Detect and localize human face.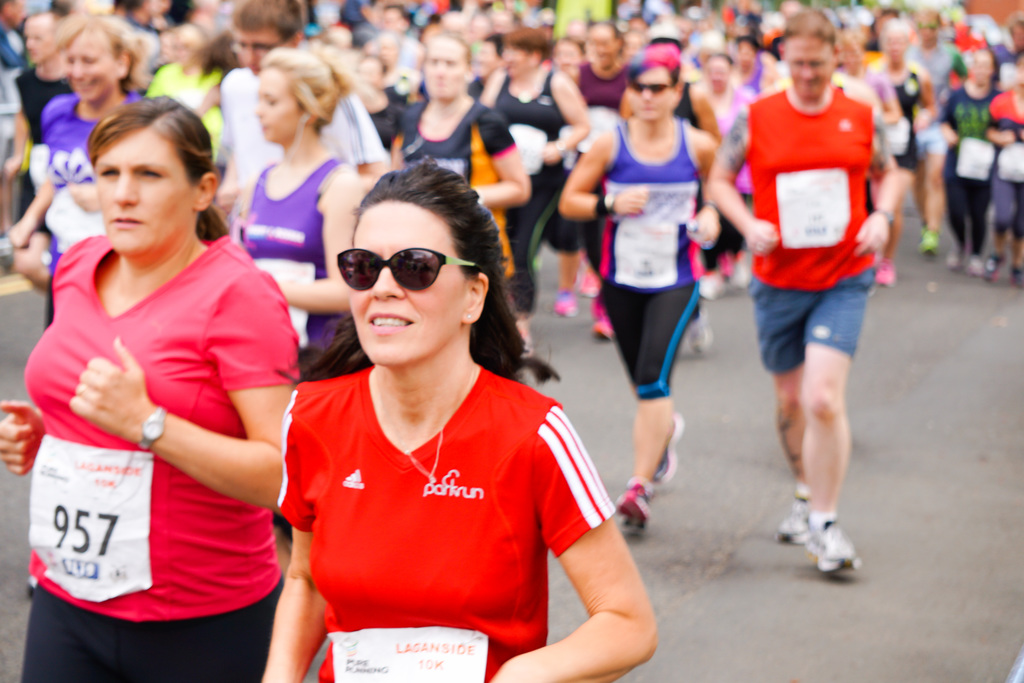
Localized at {"left": 337, "top": 199, "right": 465, "bottom": 368}.
